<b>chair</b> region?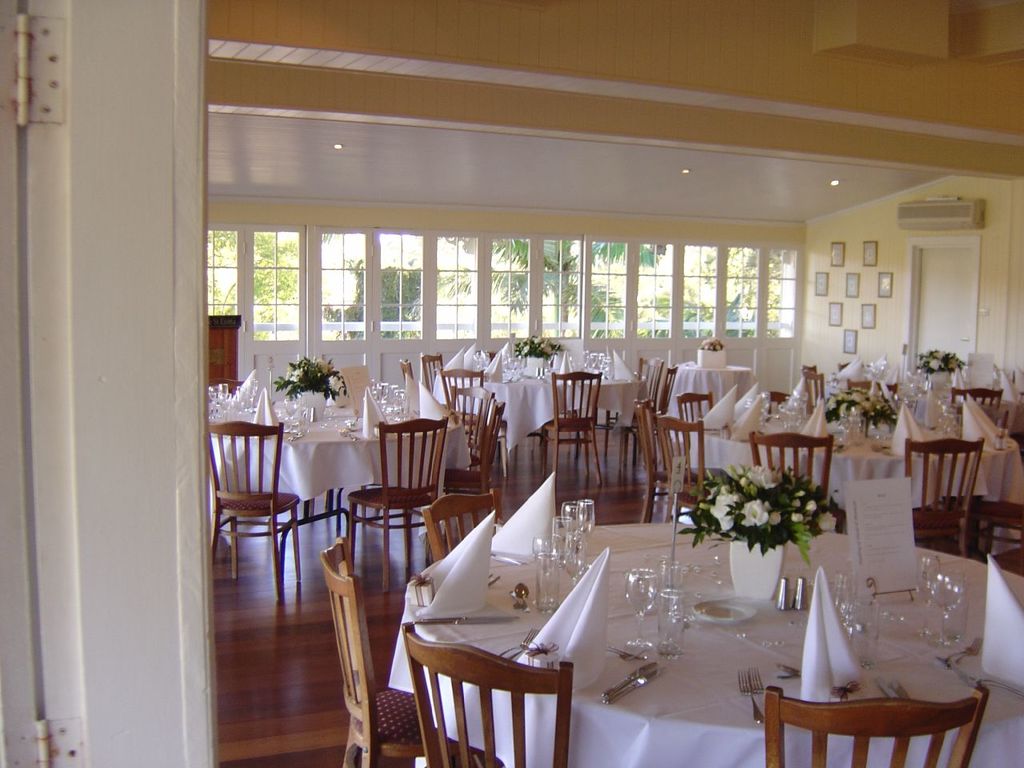
locate(906, 434, 986, 560)
